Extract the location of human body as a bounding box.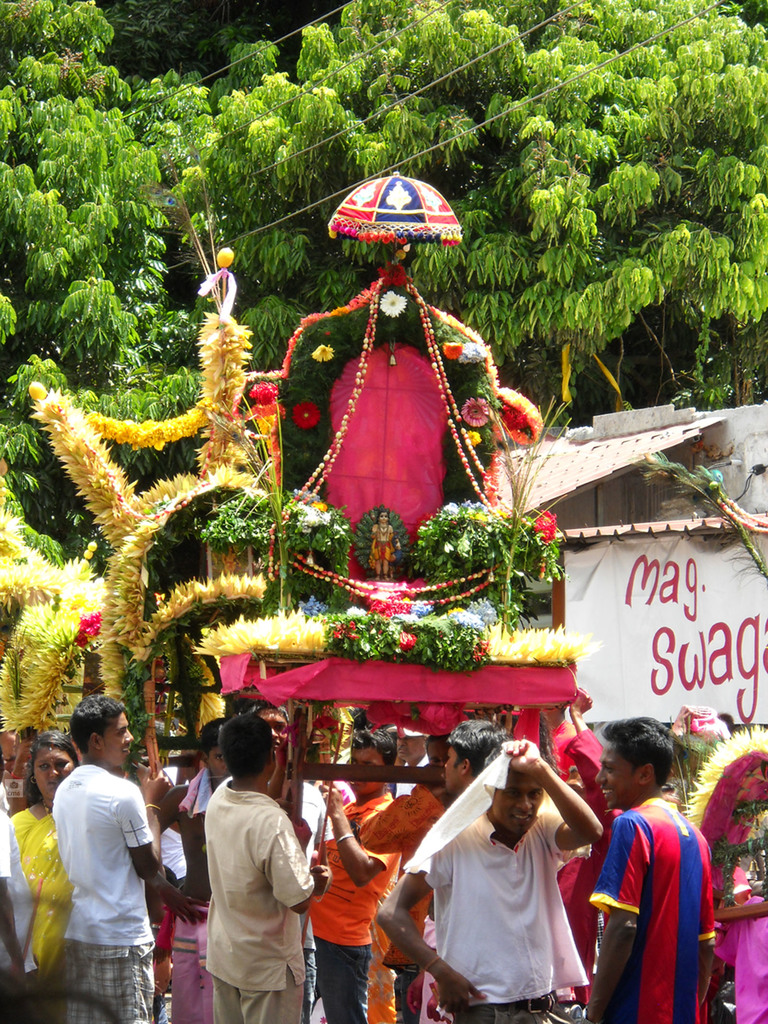
0,735,82,1020.
